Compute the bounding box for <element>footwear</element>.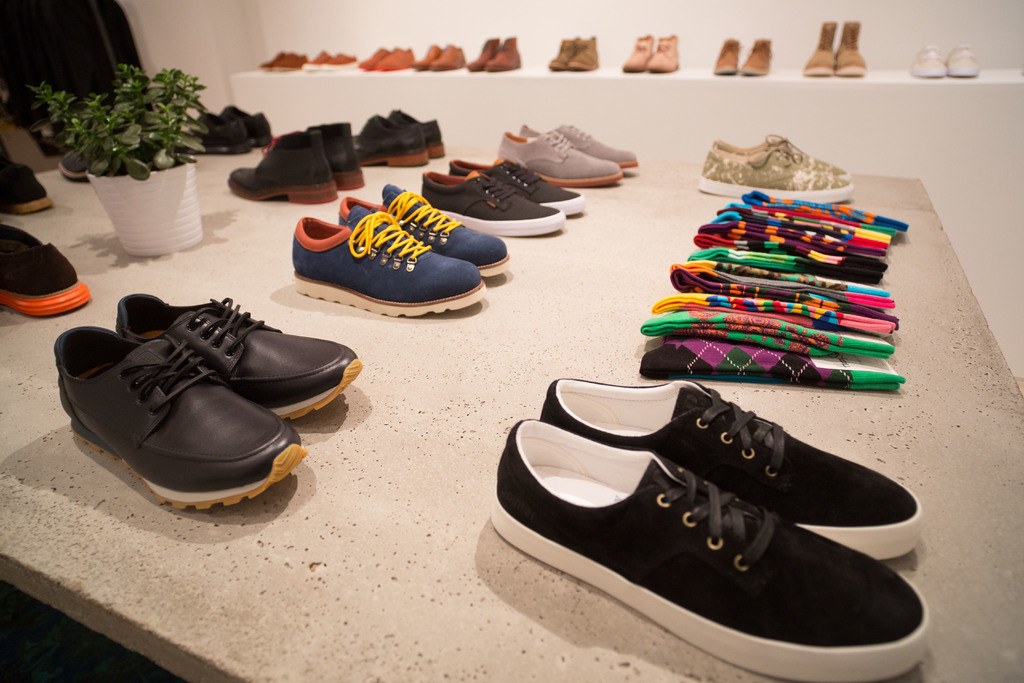
Rect(480, 35, 522, 72).
